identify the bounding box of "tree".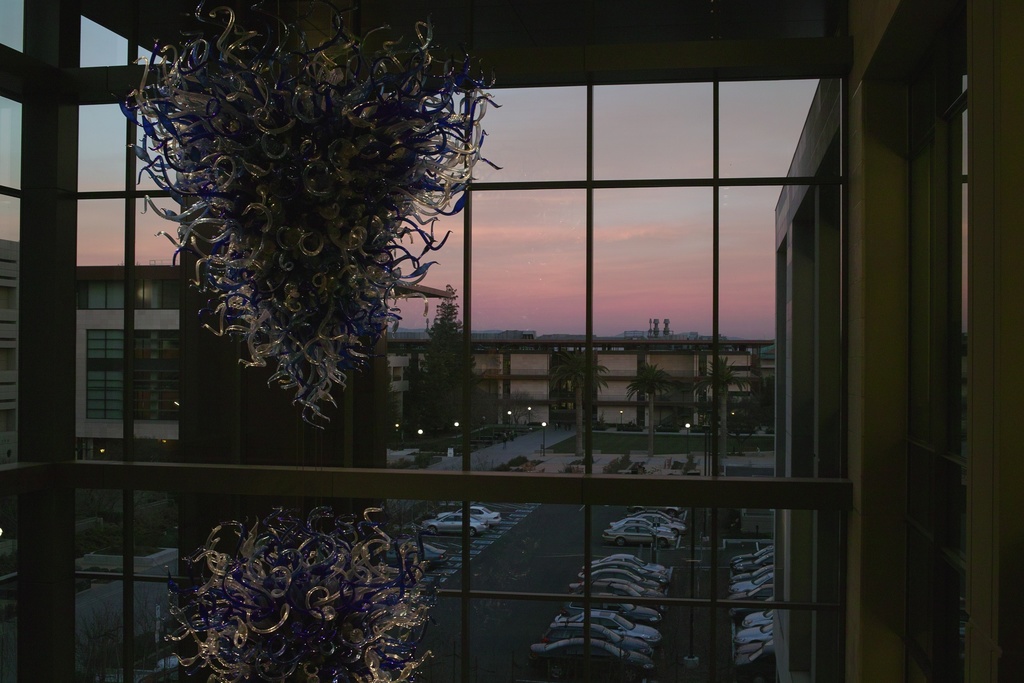
box(421, 284, 479, 437).
